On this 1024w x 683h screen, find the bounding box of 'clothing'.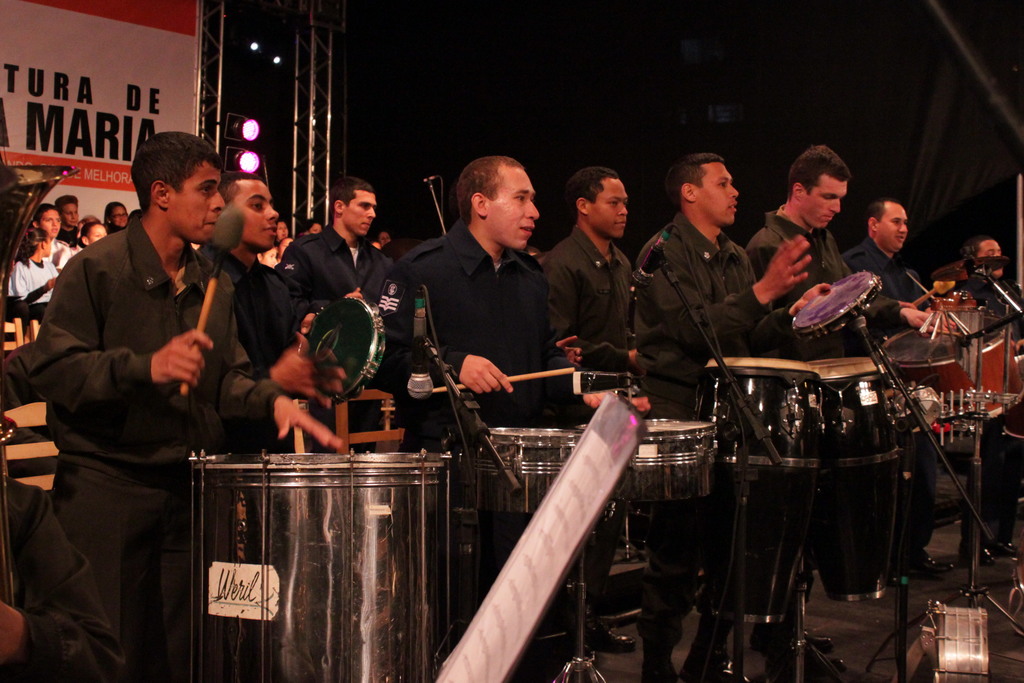
Bounding box: 214 259 298 409.
